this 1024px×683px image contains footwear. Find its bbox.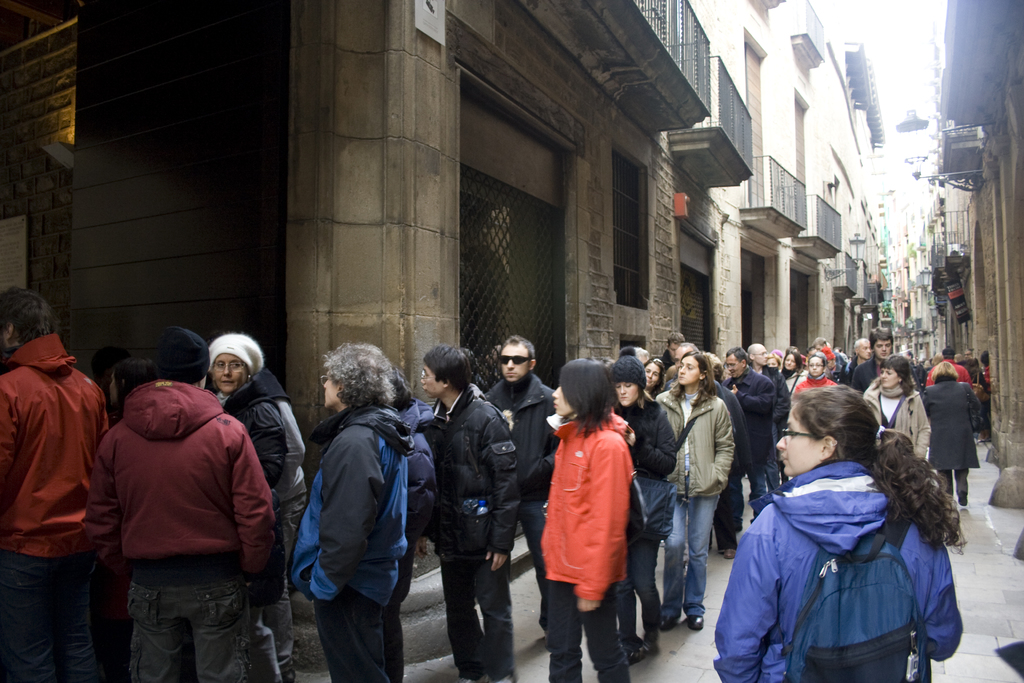
BBox(642, 630, 660, 654).
